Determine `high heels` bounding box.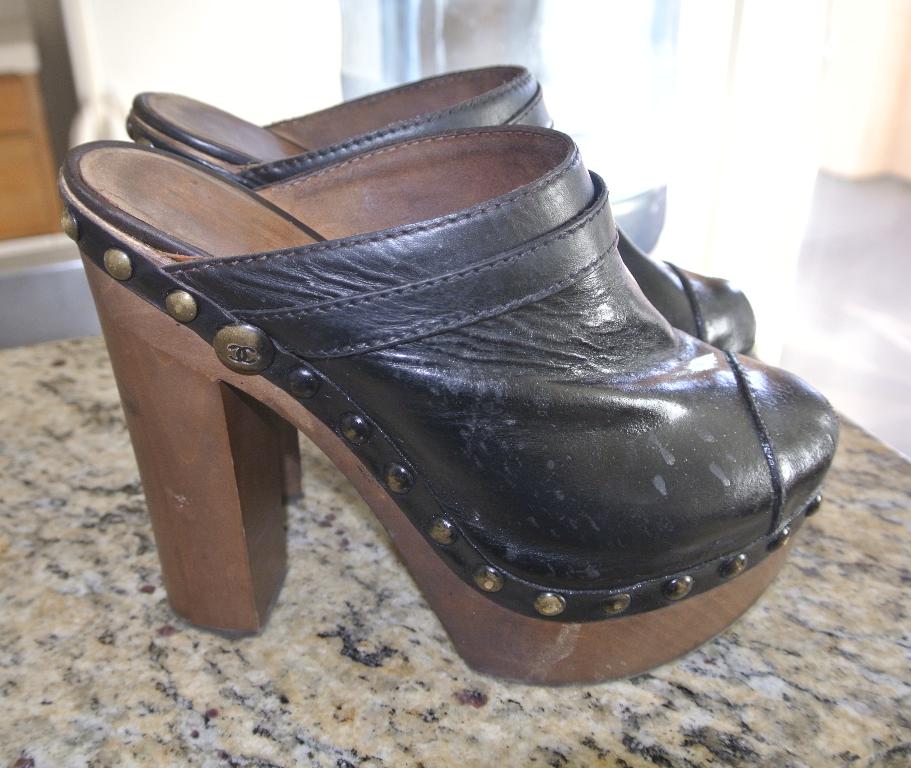
Determined: crop(124, 62, 759, 362).
